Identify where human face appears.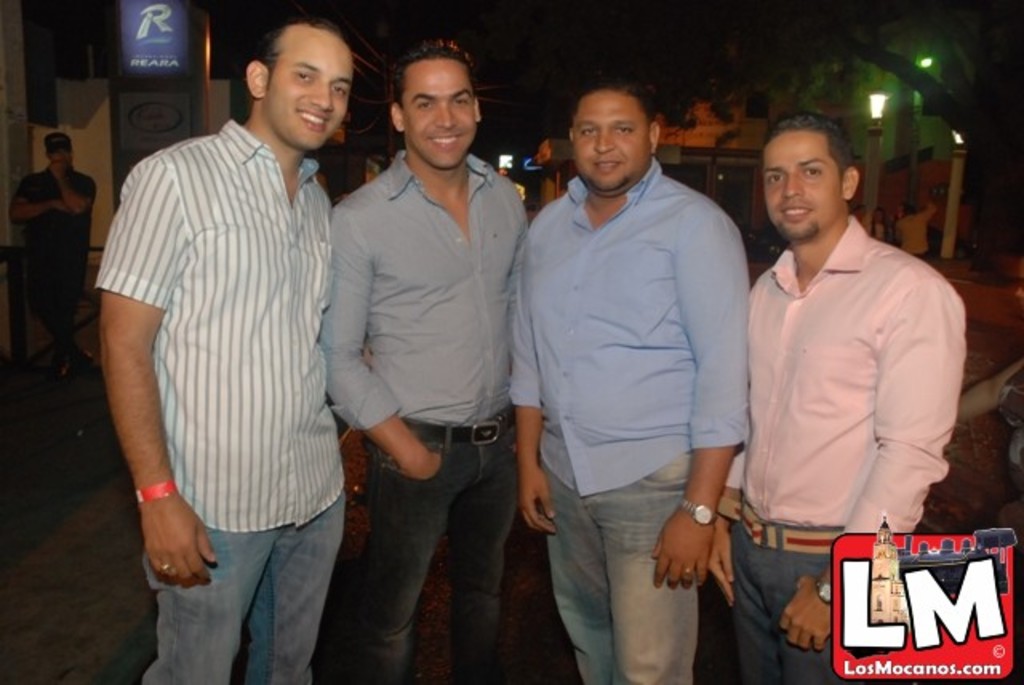
Appears at <box>576,91,650,190</box>.
